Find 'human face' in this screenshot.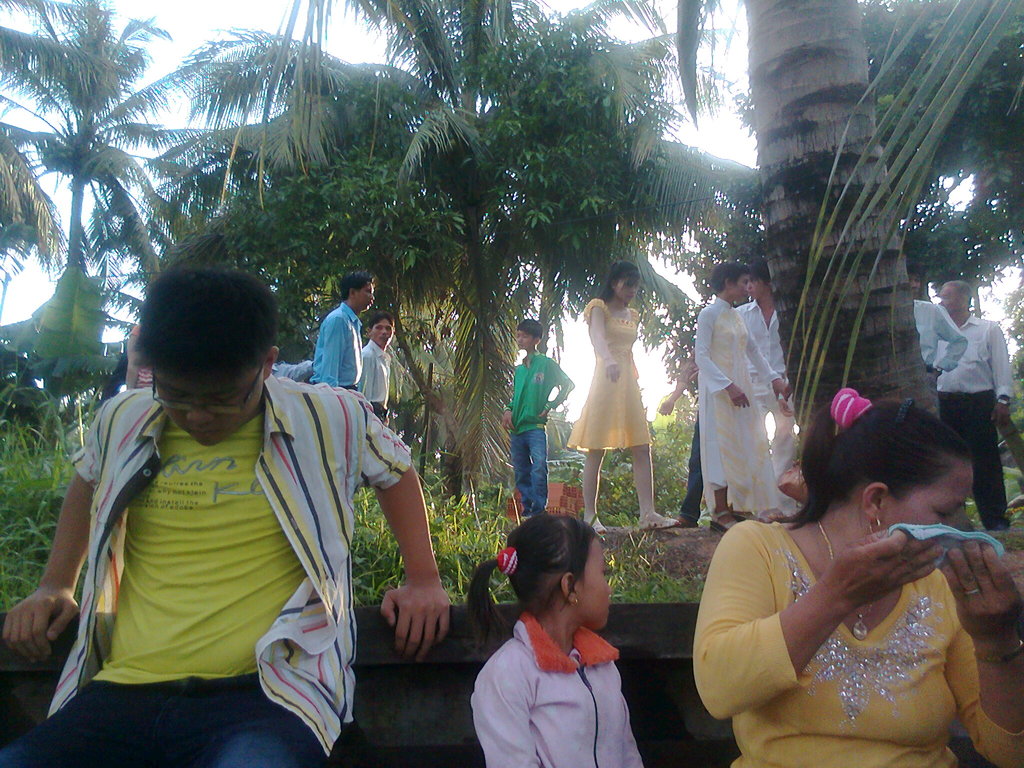
The bounding box for 'human face' is <region>511, 321, 531, 349</region>.
